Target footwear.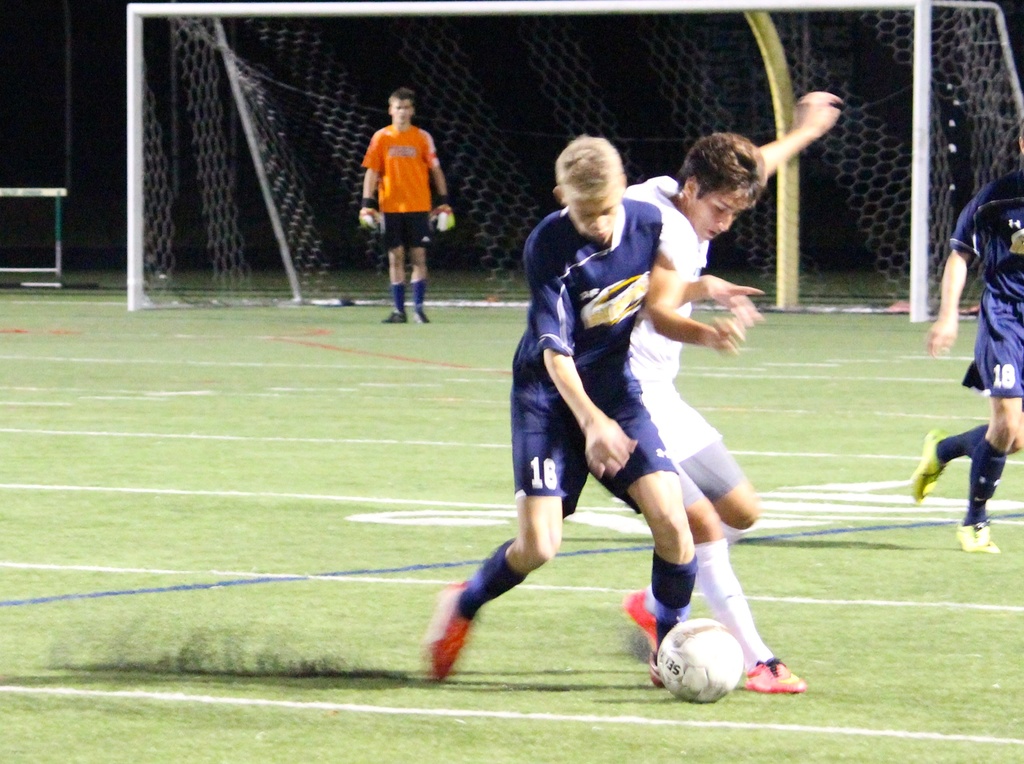
Target region: x1=905 y1=424 x2=948 y2=503.
